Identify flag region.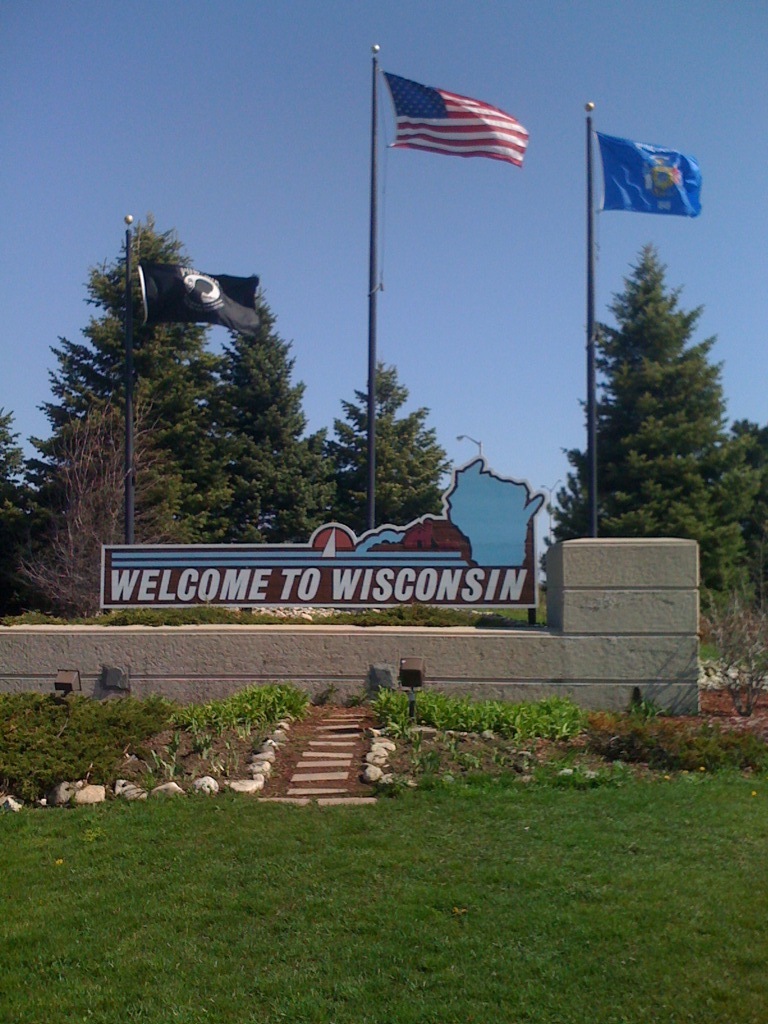
Region: box=[387, 73, 529, 165].
